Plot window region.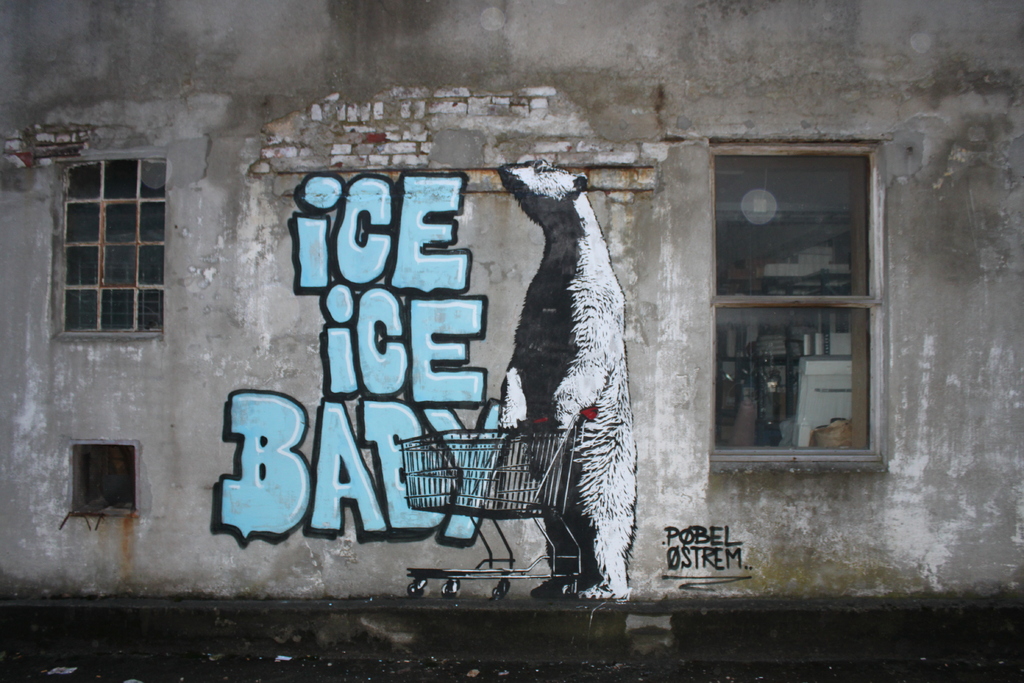
Plotted at {"left": 54, "top": 135, "right": 174, "bottom": 352}.
